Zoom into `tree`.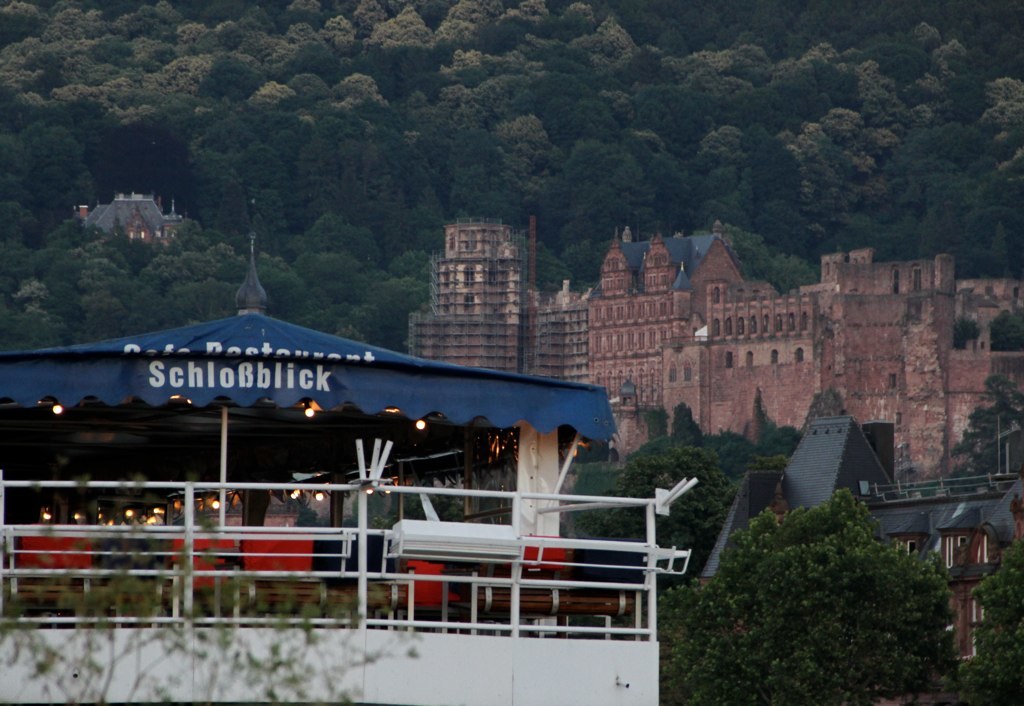
Zoom target: Rect(79, 262, 184, 339).
